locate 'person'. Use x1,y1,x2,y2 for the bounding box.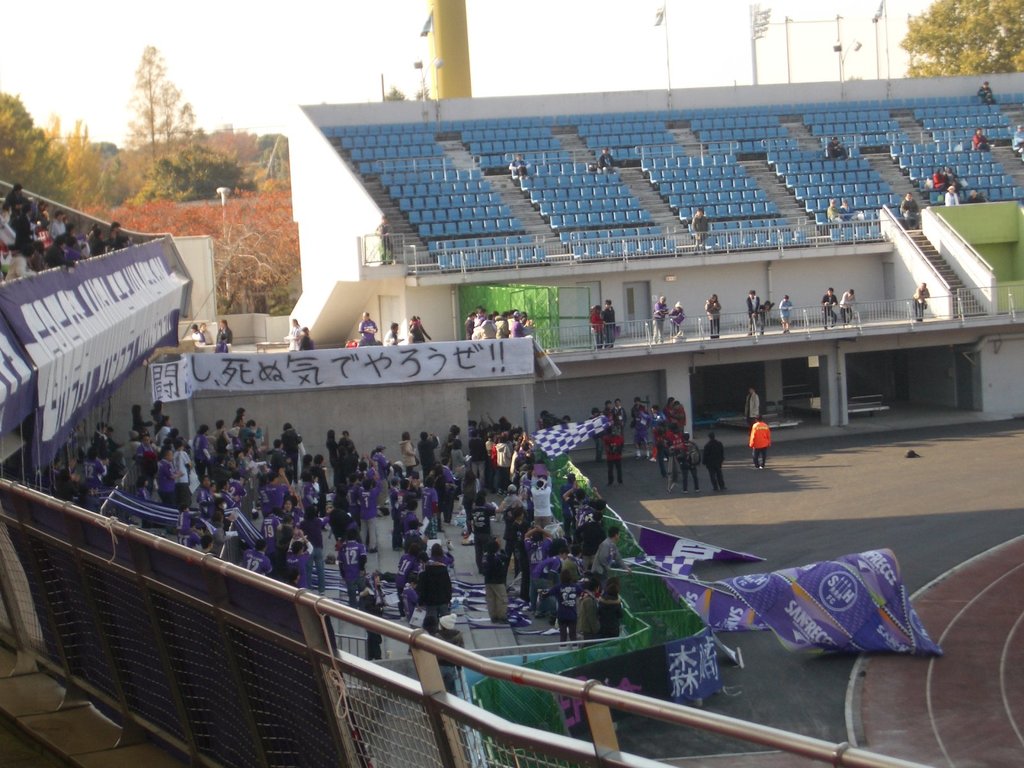
513,146,533,187.
